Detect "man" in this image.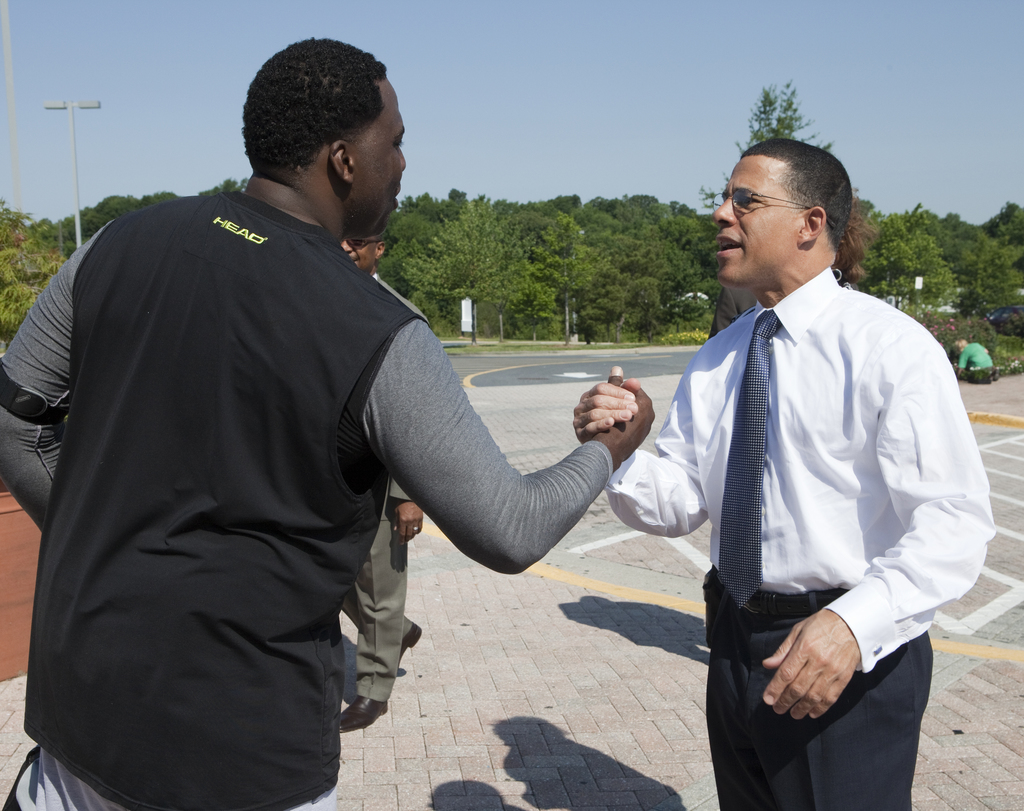
Detection: 339/231/431/732.
